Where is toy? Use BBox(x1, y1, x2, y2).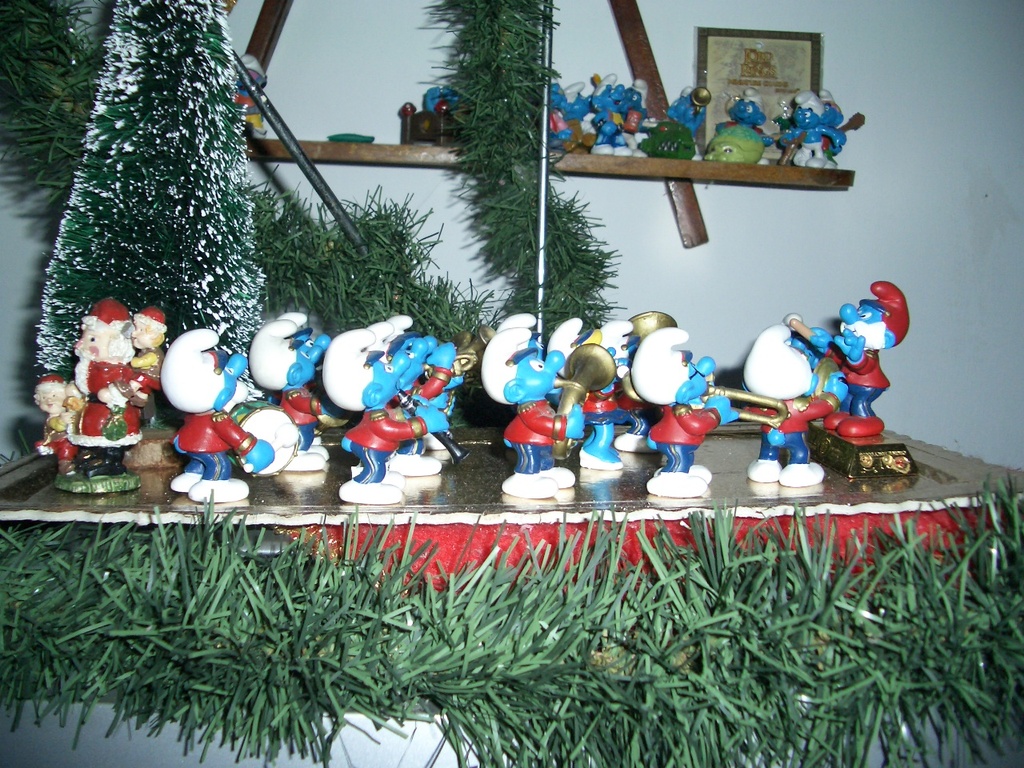
BBox(33, 302, 159, 494).
